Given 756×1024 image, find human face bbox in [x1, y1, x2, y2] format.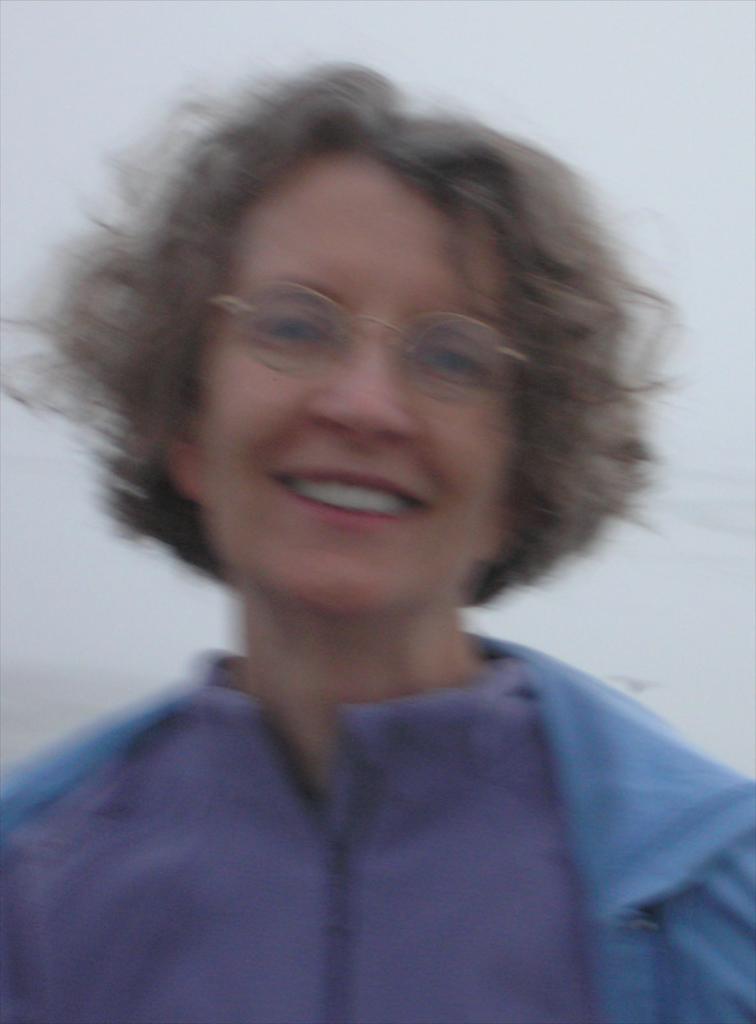
[197, 143, 518, 620].
